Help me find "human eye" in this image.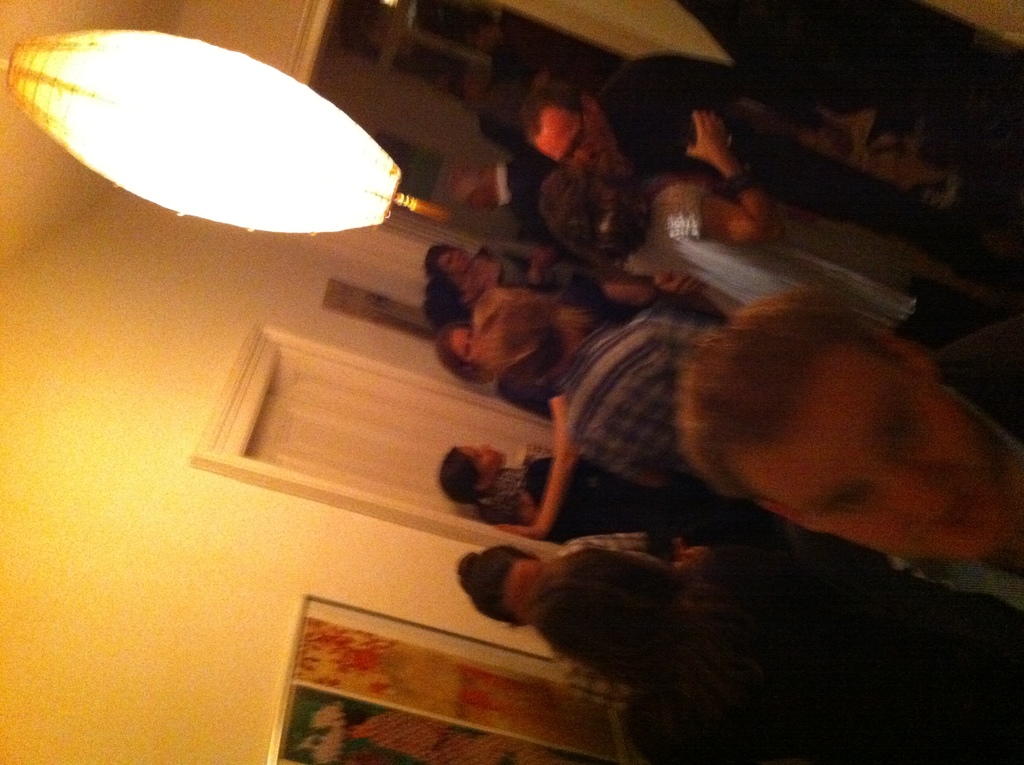
Found it: bbox=[466, 332, 474, 343].
